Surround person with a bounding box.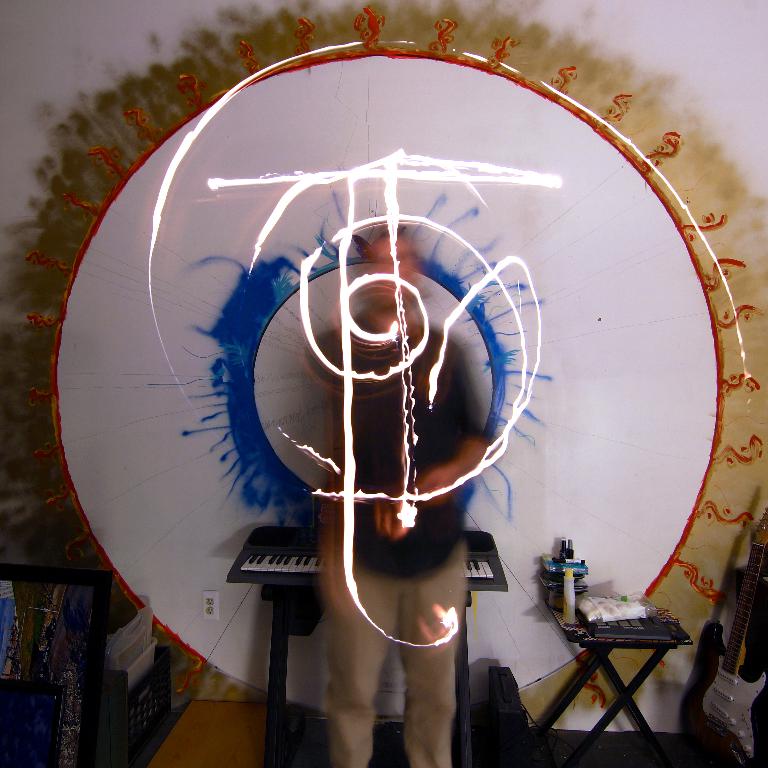
region(317, 215, 491, 767).
